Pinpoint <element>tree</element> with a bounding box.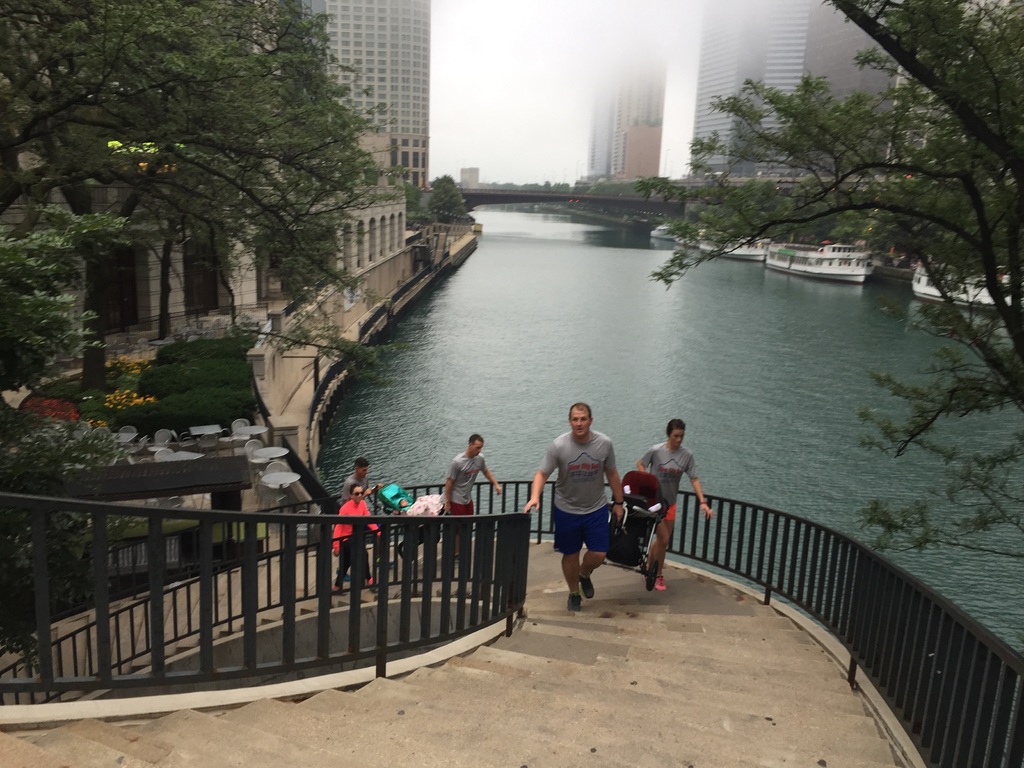
(0, 0, 411, 404).
